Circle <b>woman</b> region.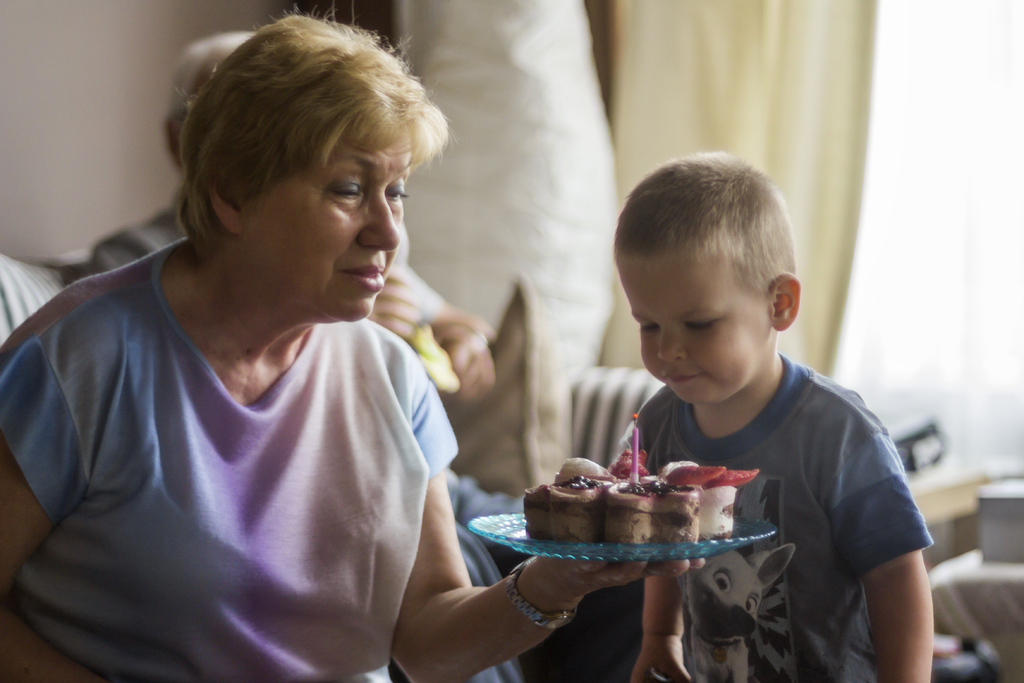
Region: {"x1": 30, "y1": 0, "x2": 548, "y2": 657}.
